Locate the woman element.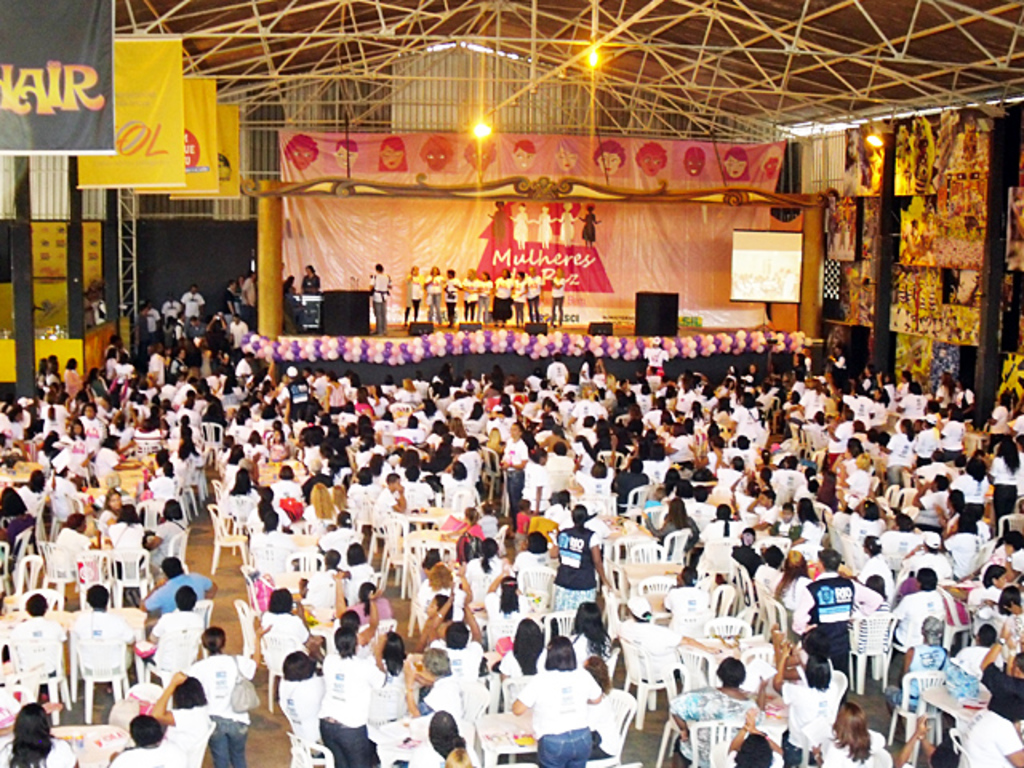
Element bbox: detection(387, 448, 416, 482).
